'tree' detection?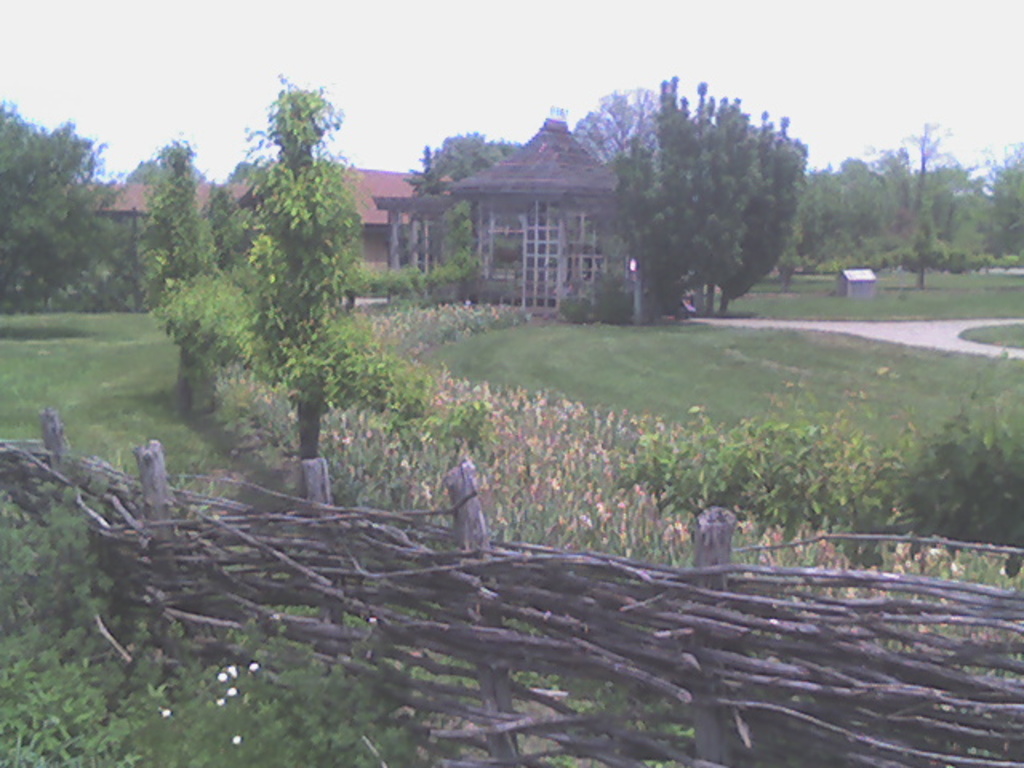
left=578, top=82, right=661, bottom=160
